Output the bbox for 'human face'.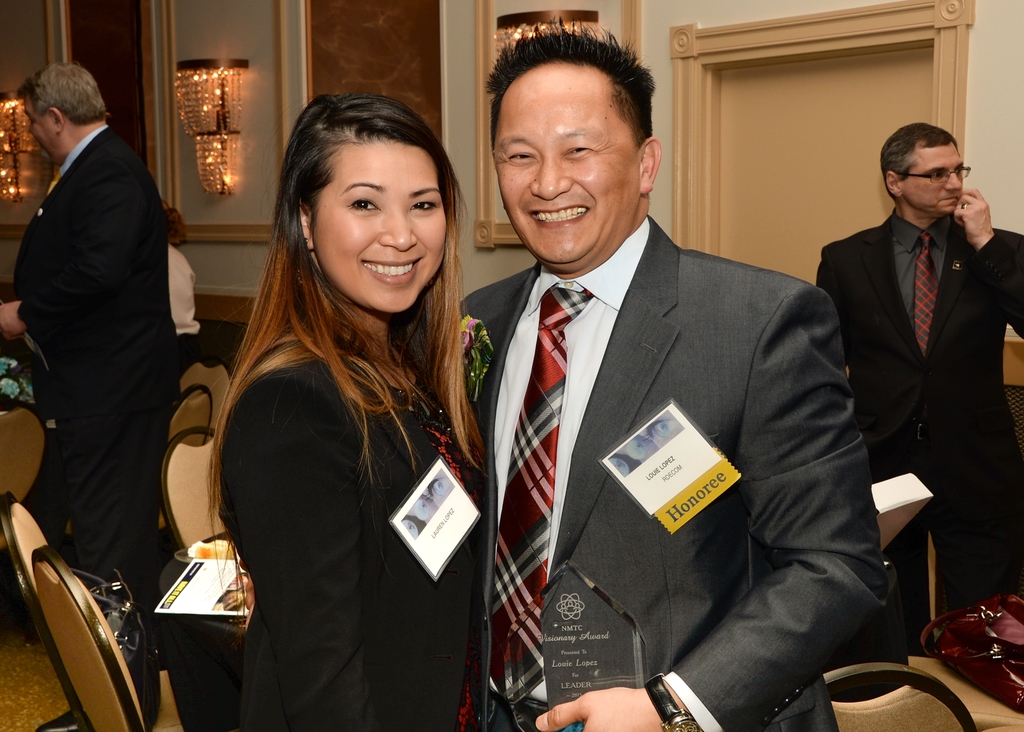
l=21, t=98, r=61, b=167.
